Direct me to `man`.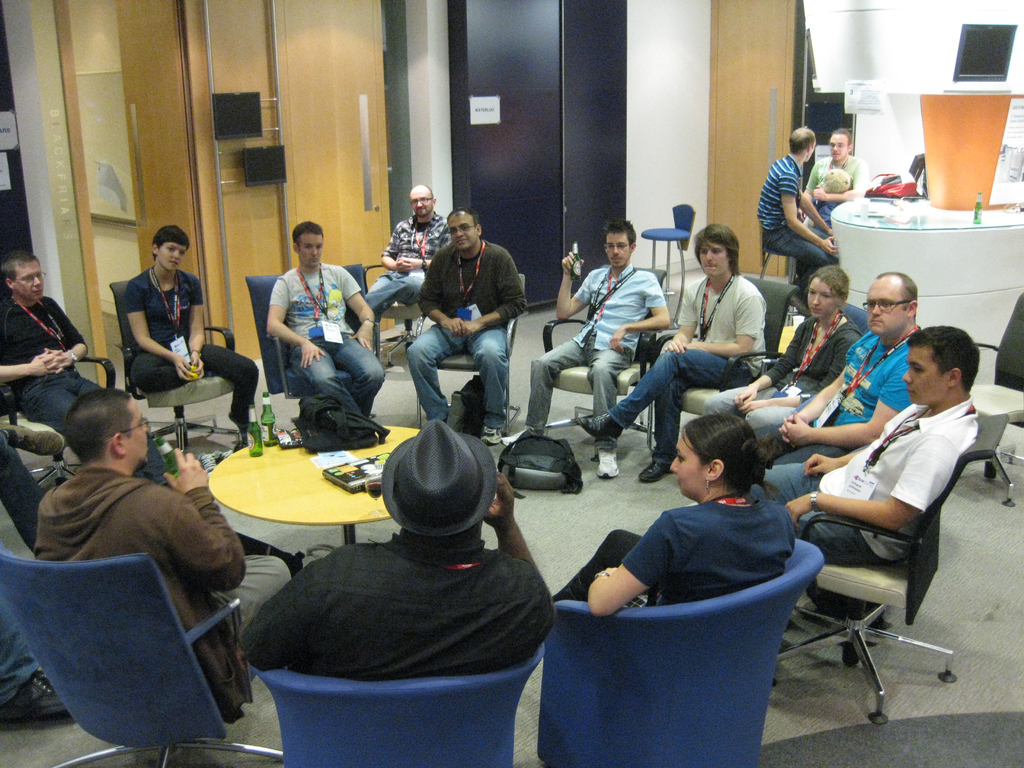
Direction: Rect(761, 324, 977, 600).
